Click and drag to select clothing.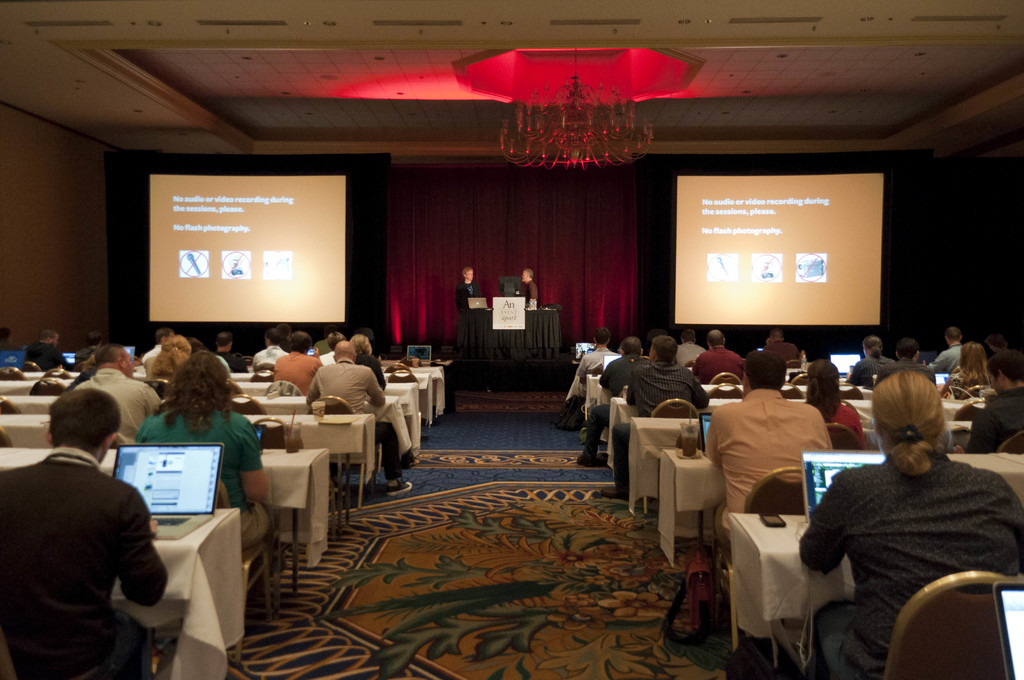
Selection: locate(868, 358, 937, 392).
